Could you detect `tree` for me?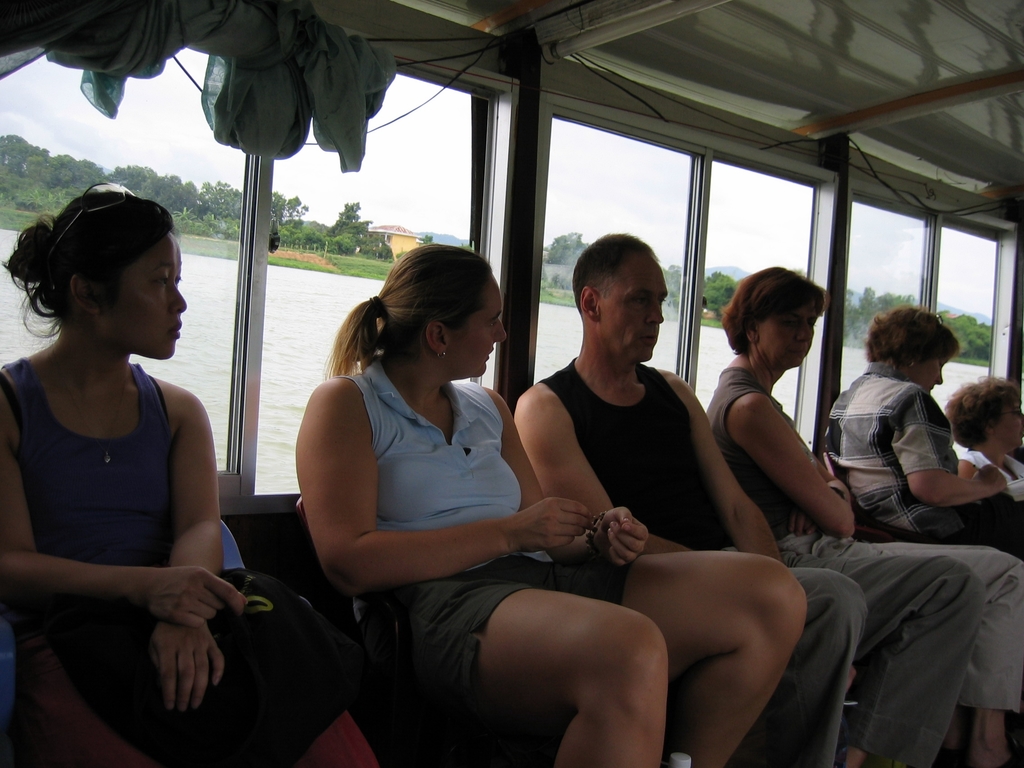
Detection result: 134/168/200/211.
